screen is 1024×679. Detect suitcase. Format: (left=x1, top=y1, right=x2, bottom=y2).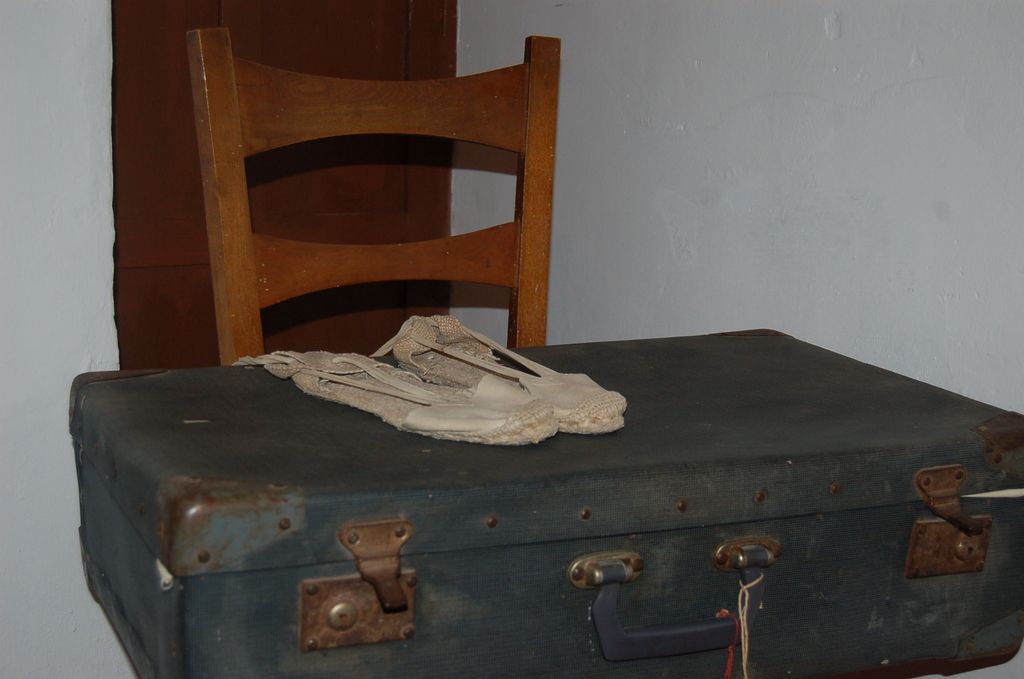
(left=65, top=331, right=1023, bottom=678).
